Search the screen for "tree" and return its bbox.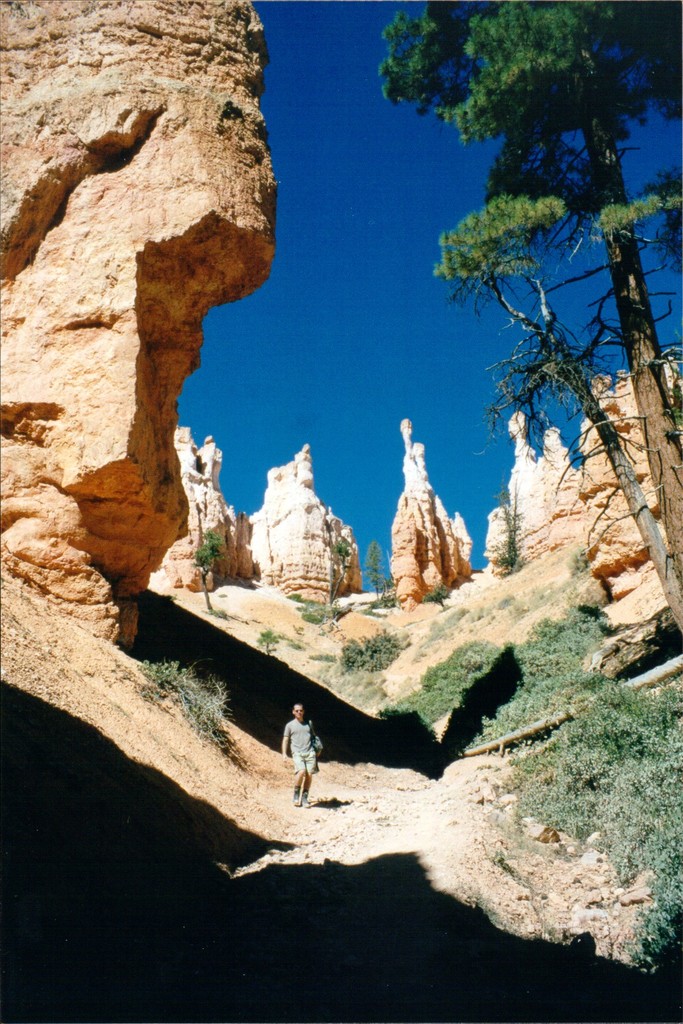
Found: 366/534/389/608.
